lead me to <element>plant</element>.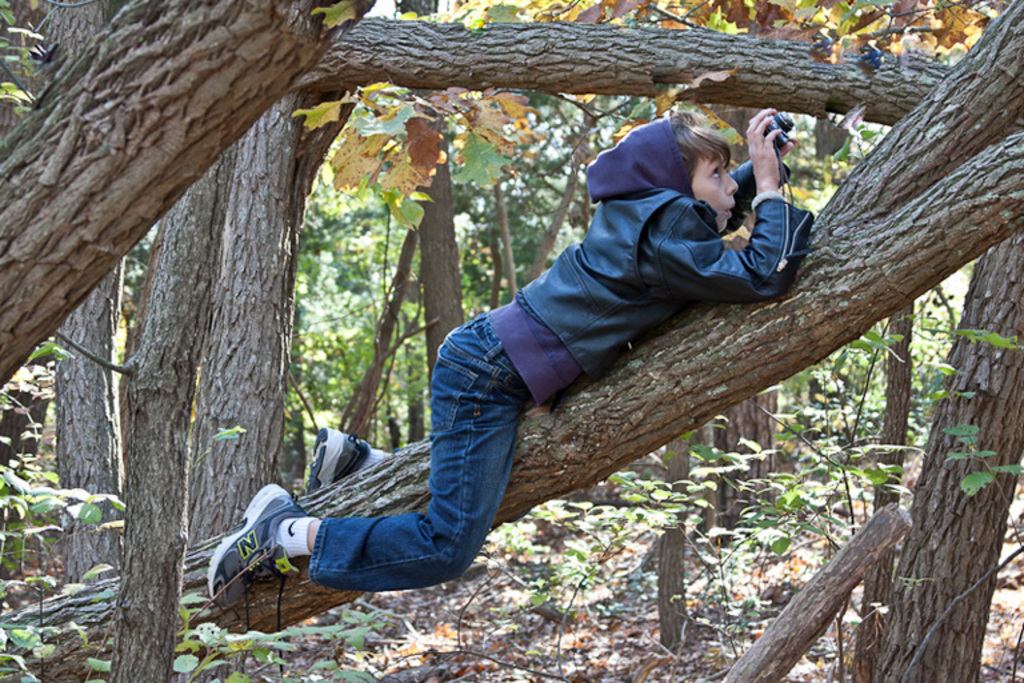
Lead to detection(0, 329, 407, 682).
